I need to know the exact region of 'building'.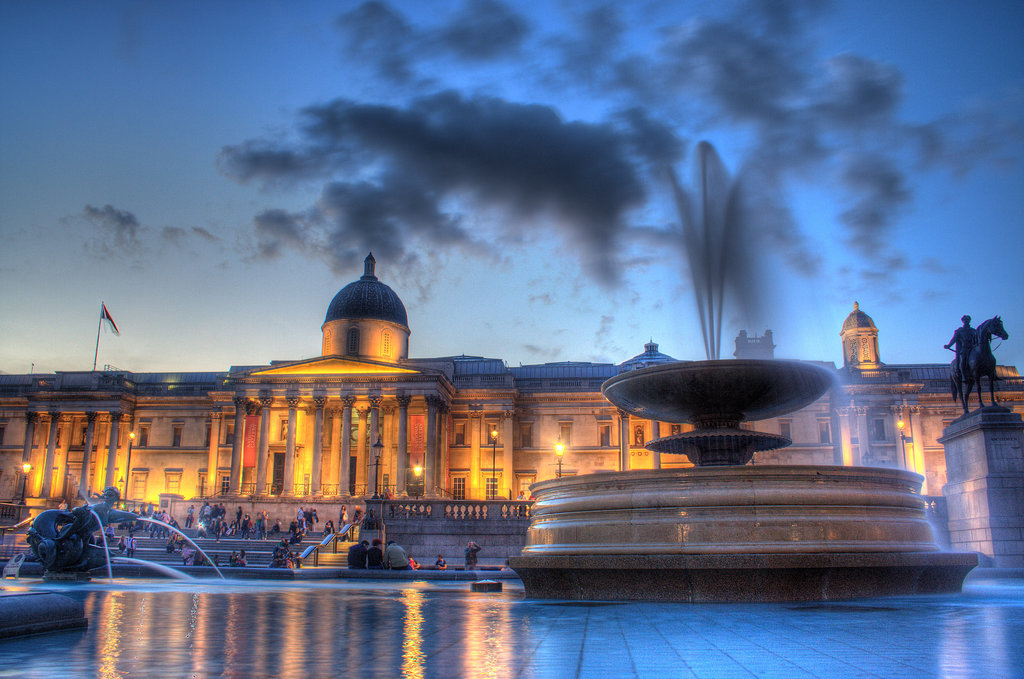
Region: region(0, 250, 1023, 564).
